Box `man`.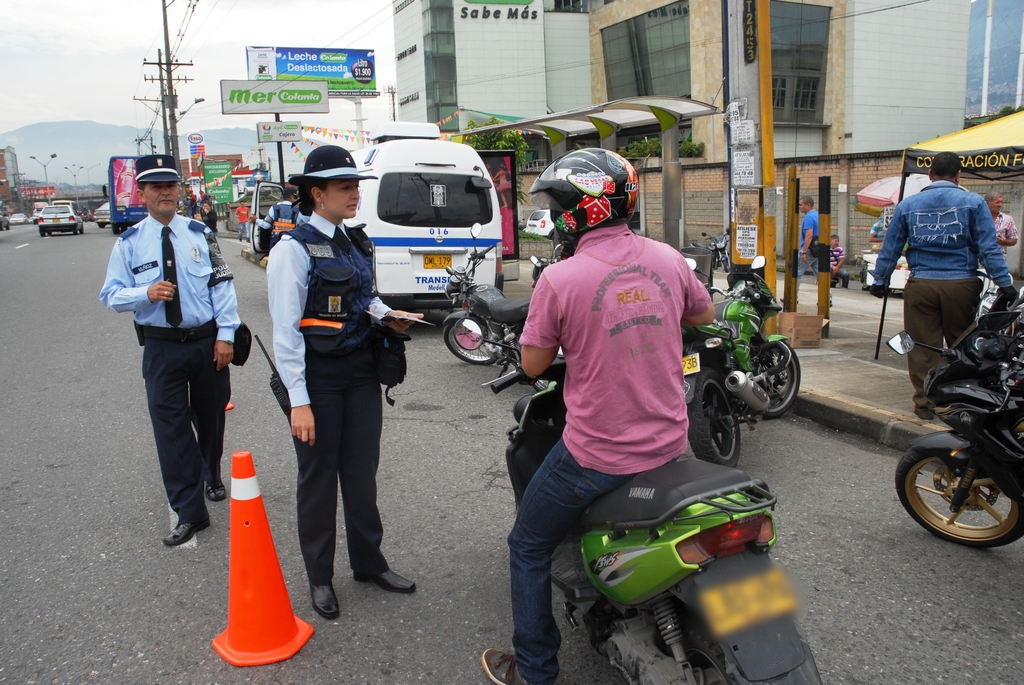
bbox(480, 145, 716, 684).
